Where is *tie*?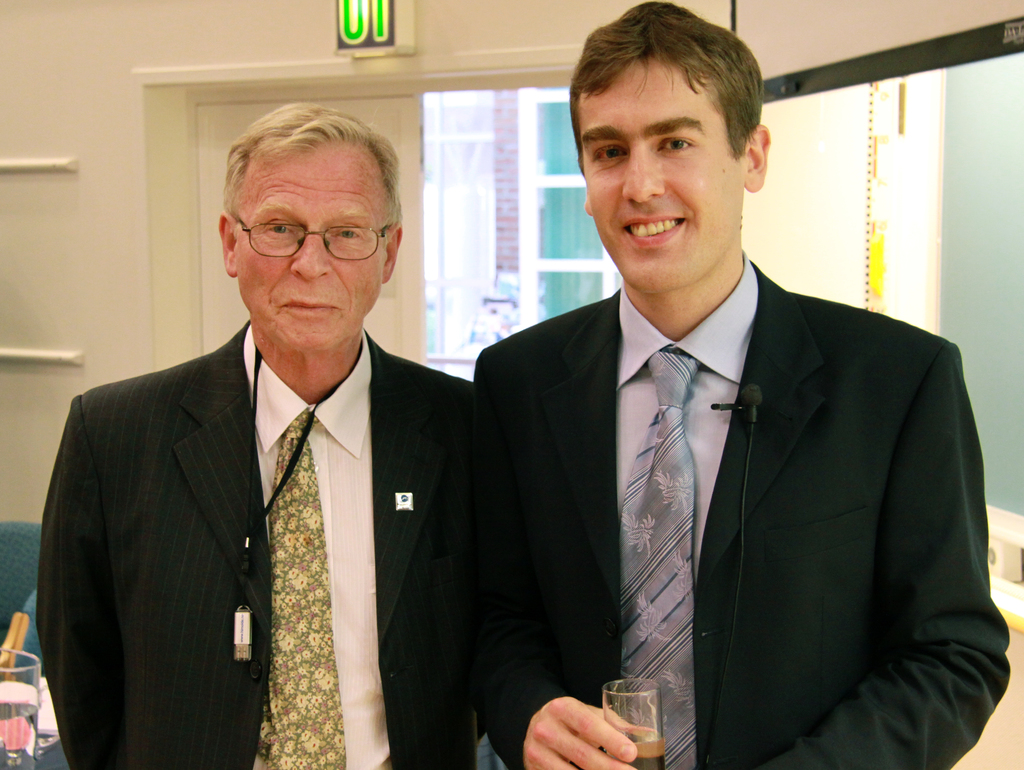
621/345/704/769.
